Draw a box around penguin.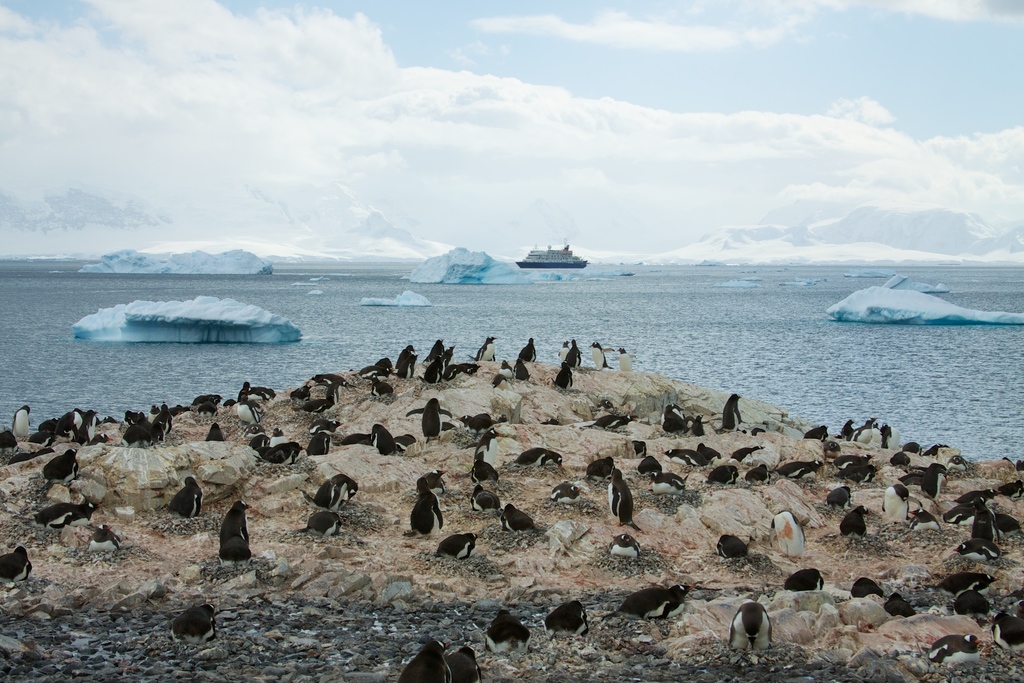
296,505,345,537.
